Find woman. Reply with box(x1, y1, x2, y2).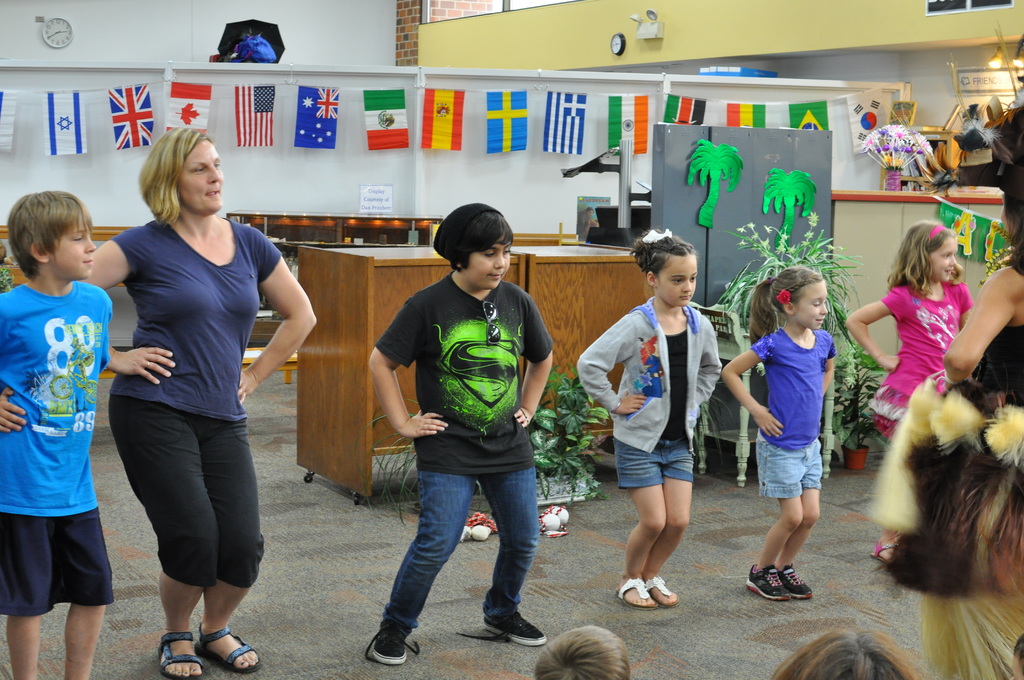
box(100, 129, 283, 679).
